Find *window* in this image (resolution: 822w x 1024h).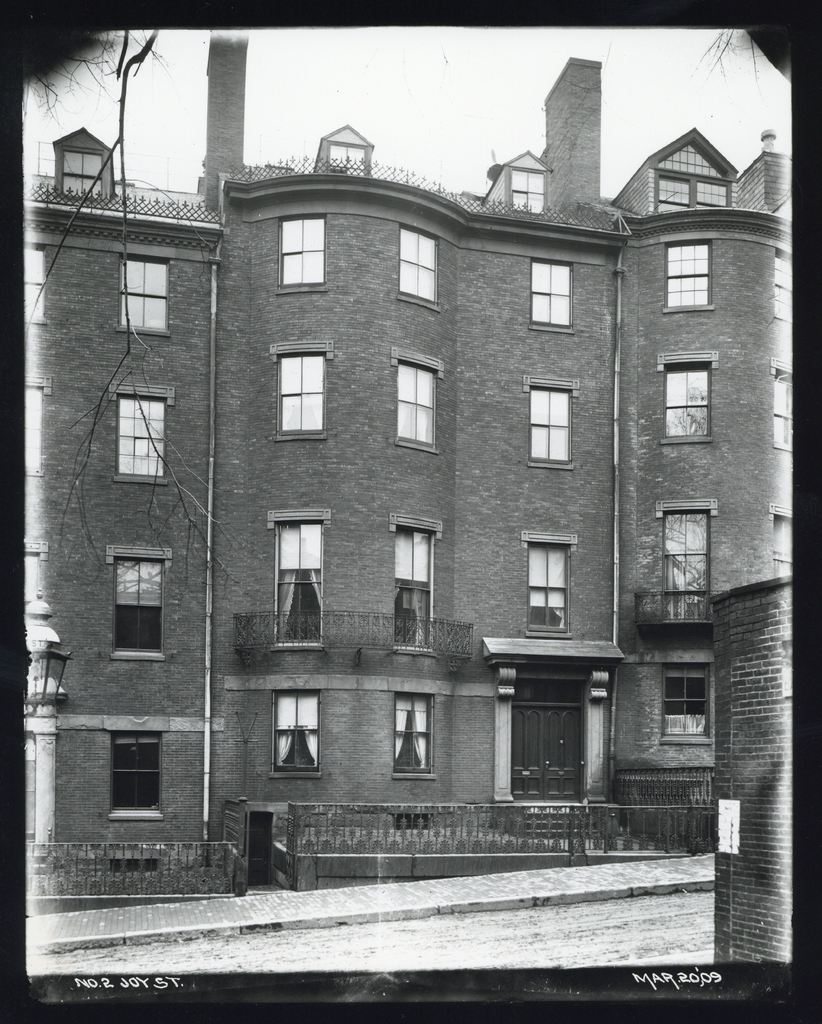
<region>16, 234, 54, 324</region>.
